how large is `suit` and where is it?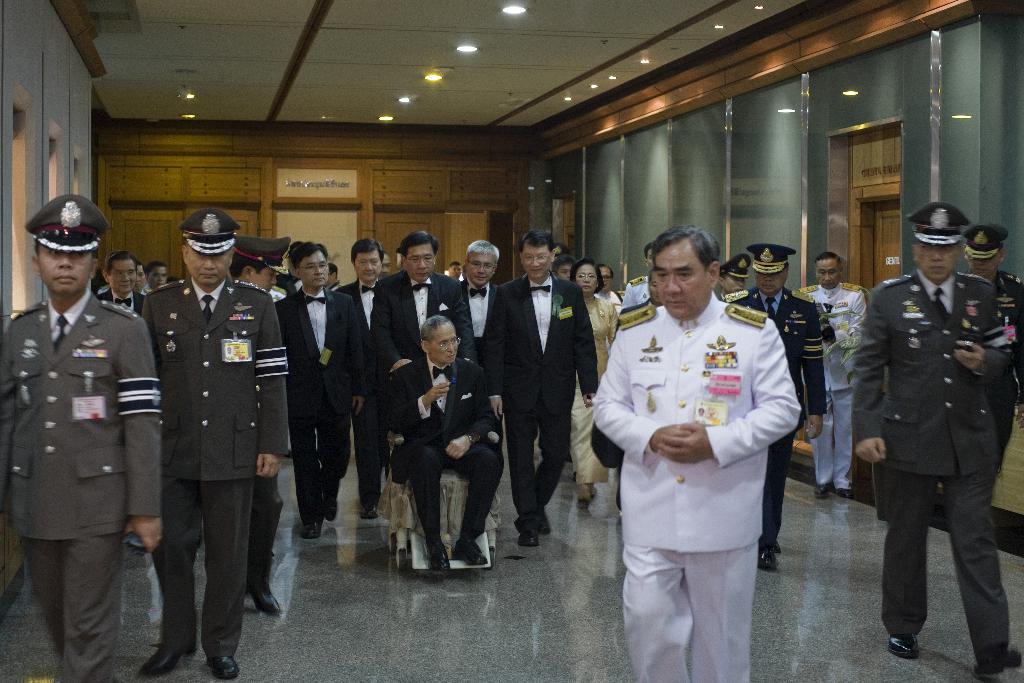
Bounding box: x1=721 y1=286 x2=824 y2=548.
